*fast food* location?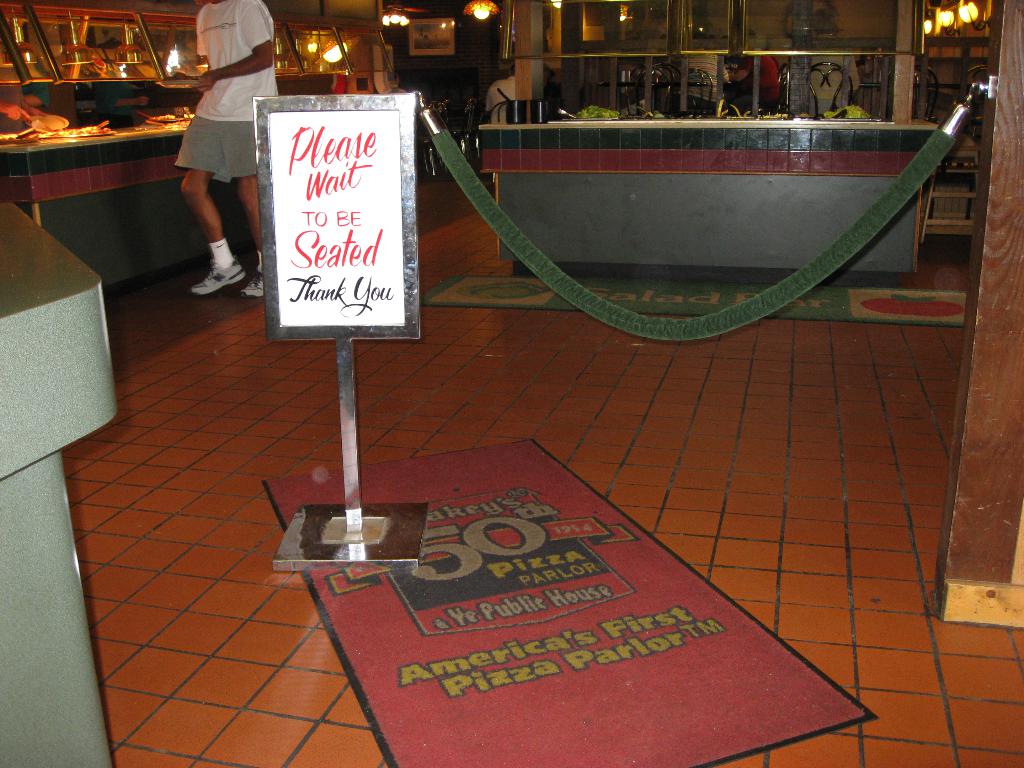
region(29, 116, 60, 135)
